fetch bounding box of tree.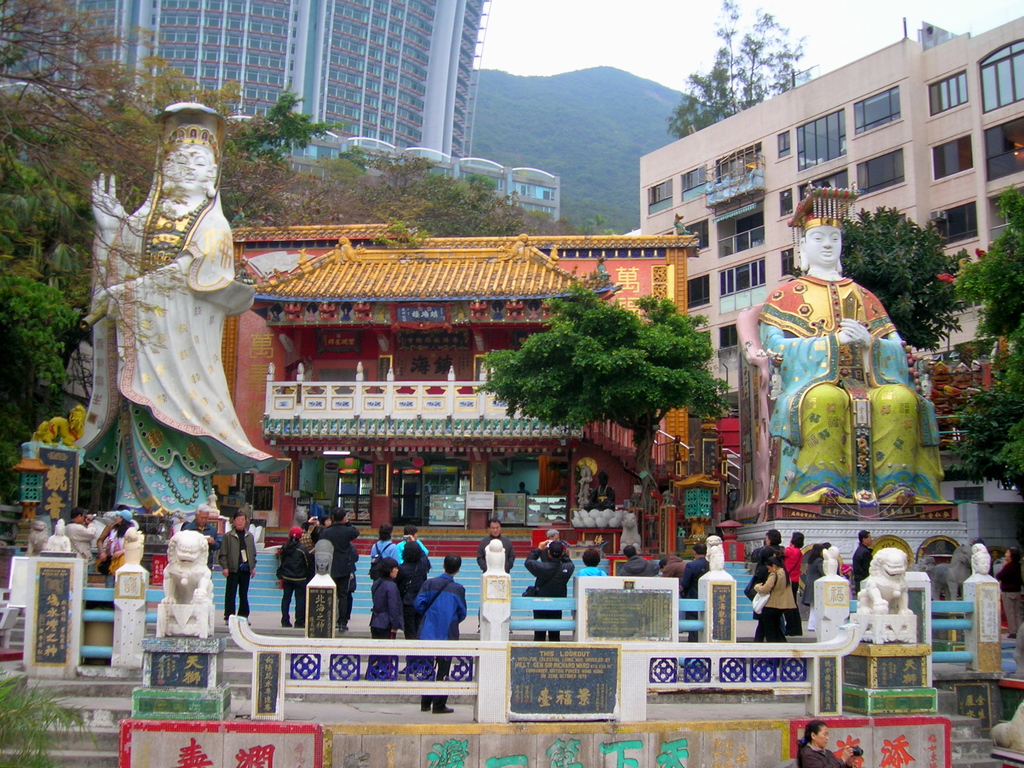
Bbox: l=669, t=0, r=828, b=133.
